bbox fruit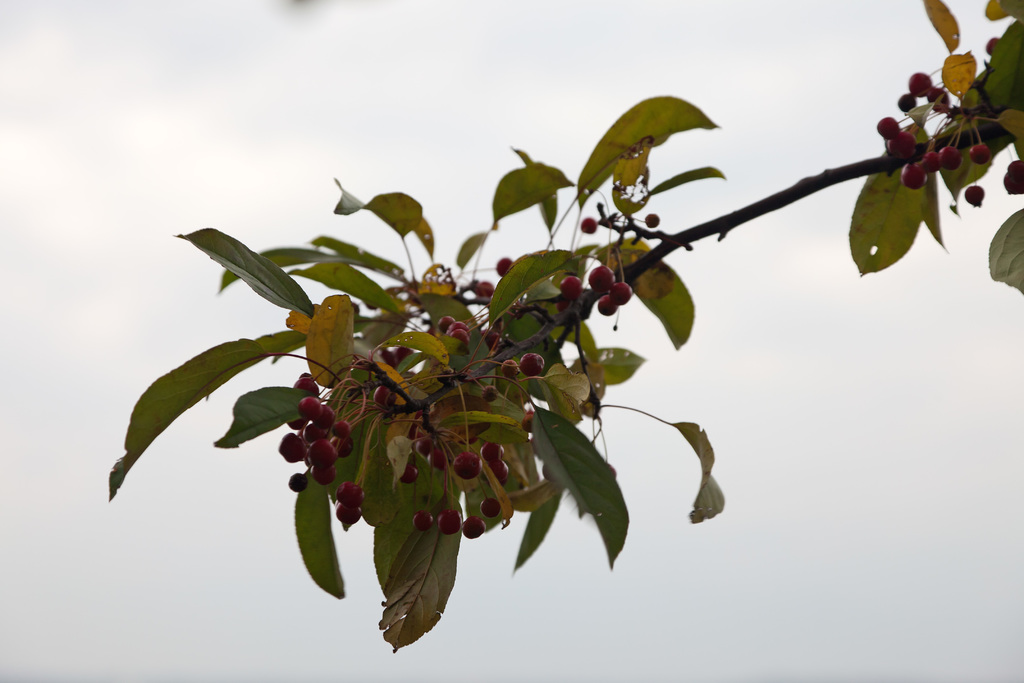
{"x1": 417, "y1": 511, "x2": 436, "y2": 530}
